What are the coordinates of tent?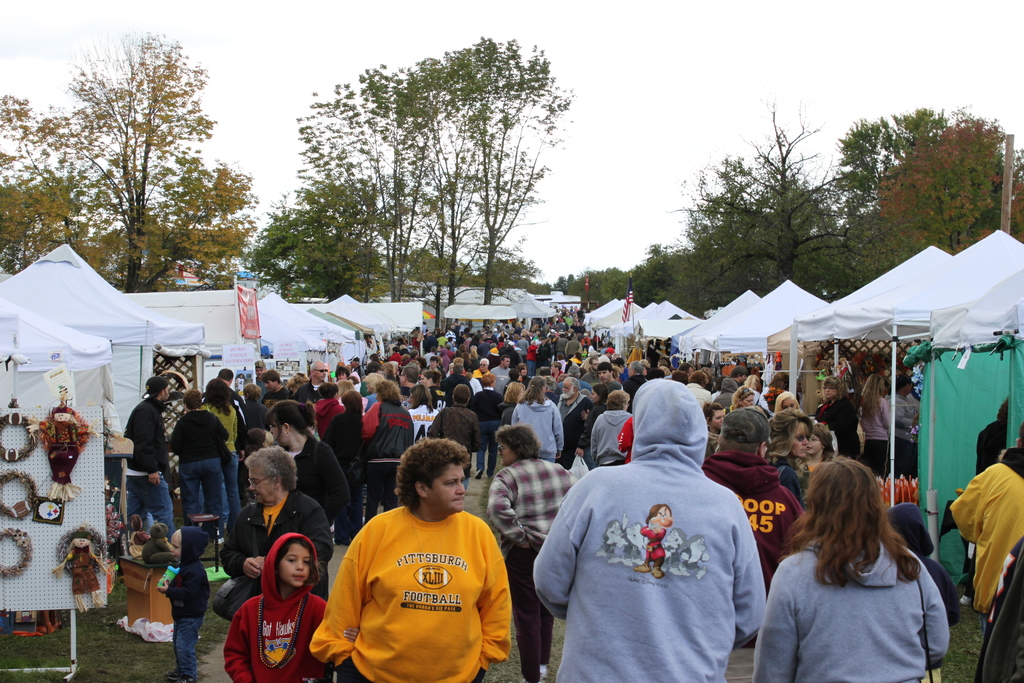
(x1=582, y1=285, x2=644, y2=334).
